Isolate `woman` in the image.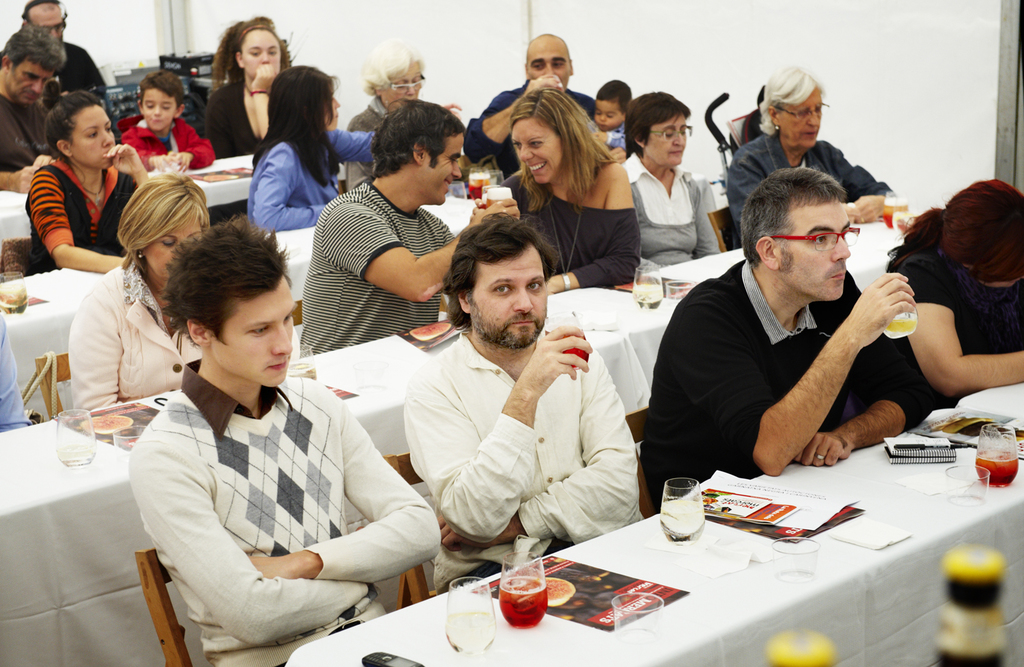
Isolated region: rect(881, 175, 1023, 425).
